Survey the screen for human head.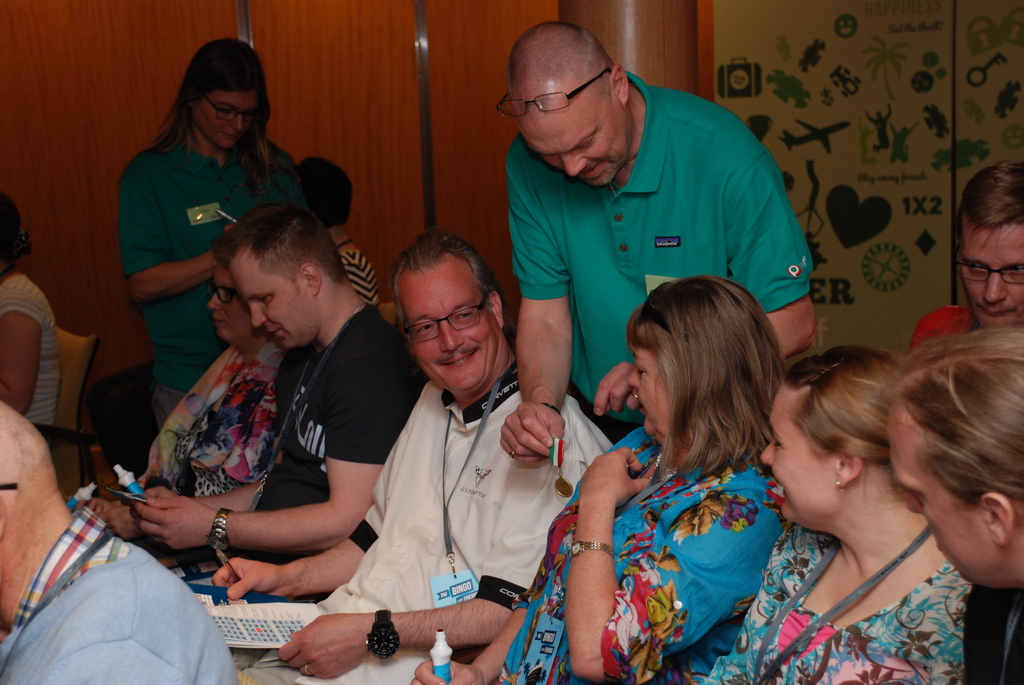
Survey found: bbox=[184, 31, 267, 148].
